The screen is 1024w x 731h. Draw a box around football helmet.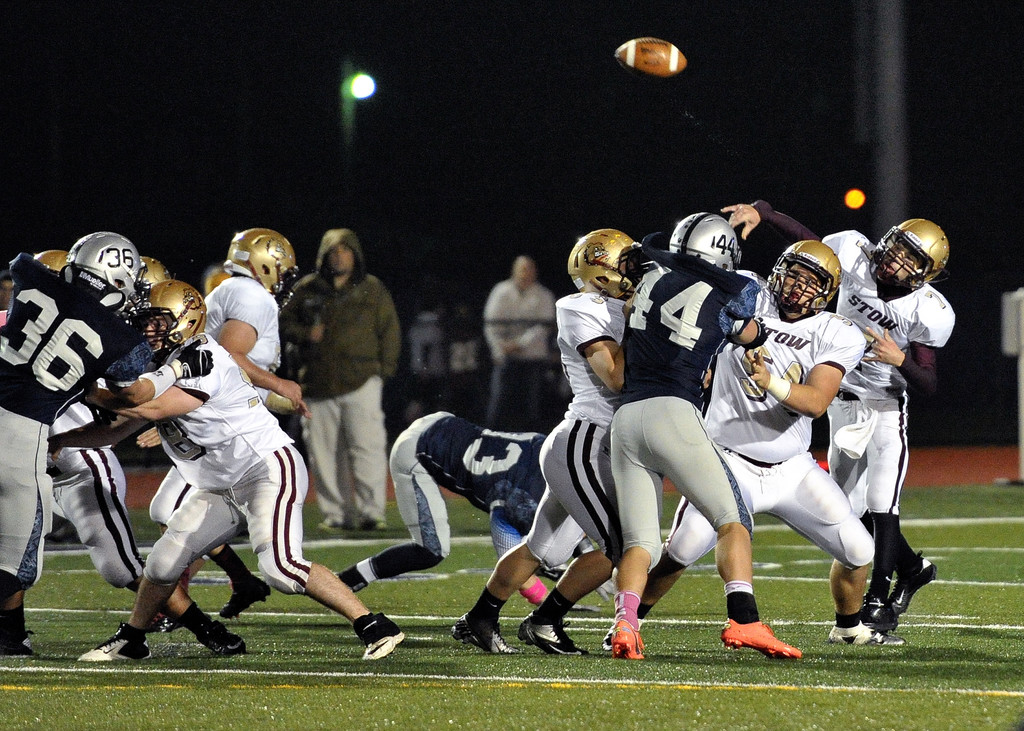
31, 251, 68, 275.
